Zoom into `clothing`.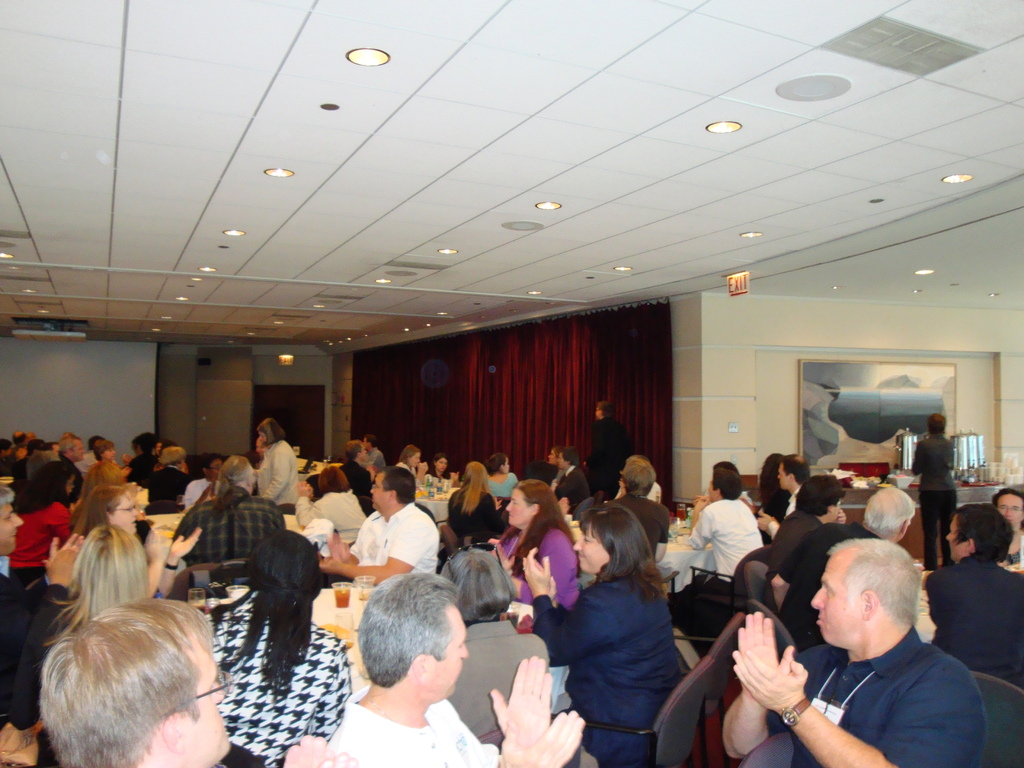
Zoom target: box(177, 487, 292, 561).
